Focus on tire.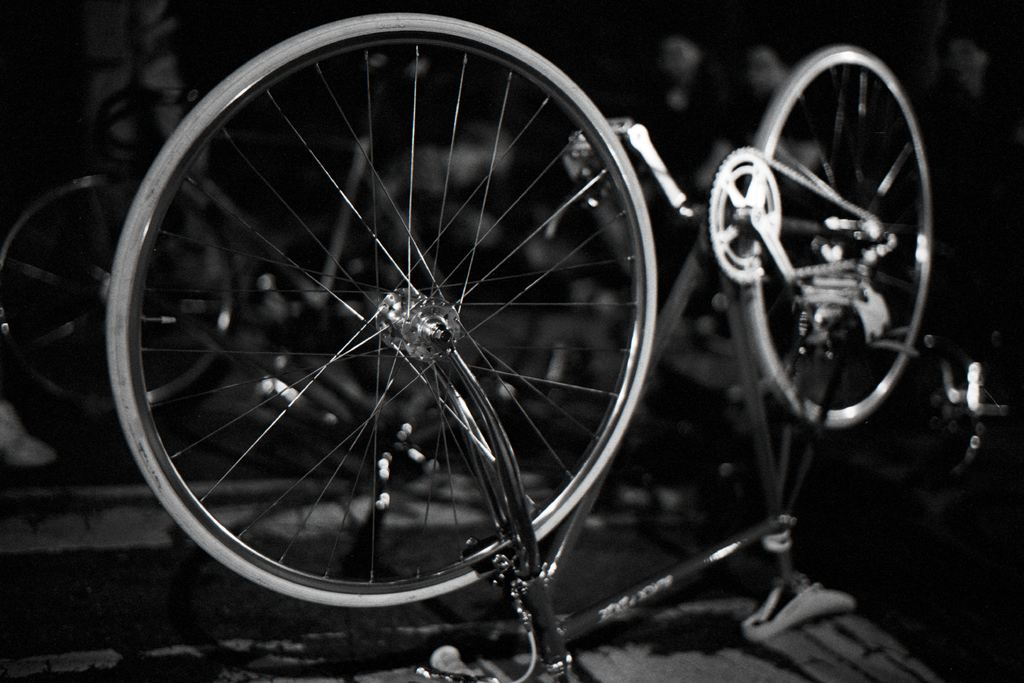
Focused at box=[102, 14, 656, 614].
